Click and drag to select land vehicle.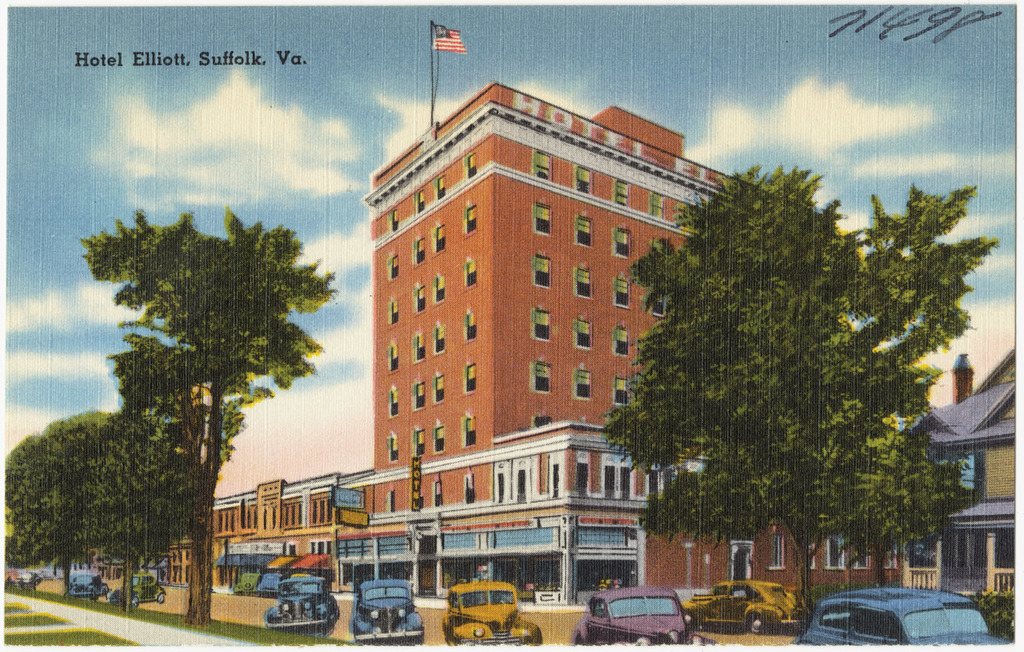
Selection: locate(683, 581, 806, 634).
